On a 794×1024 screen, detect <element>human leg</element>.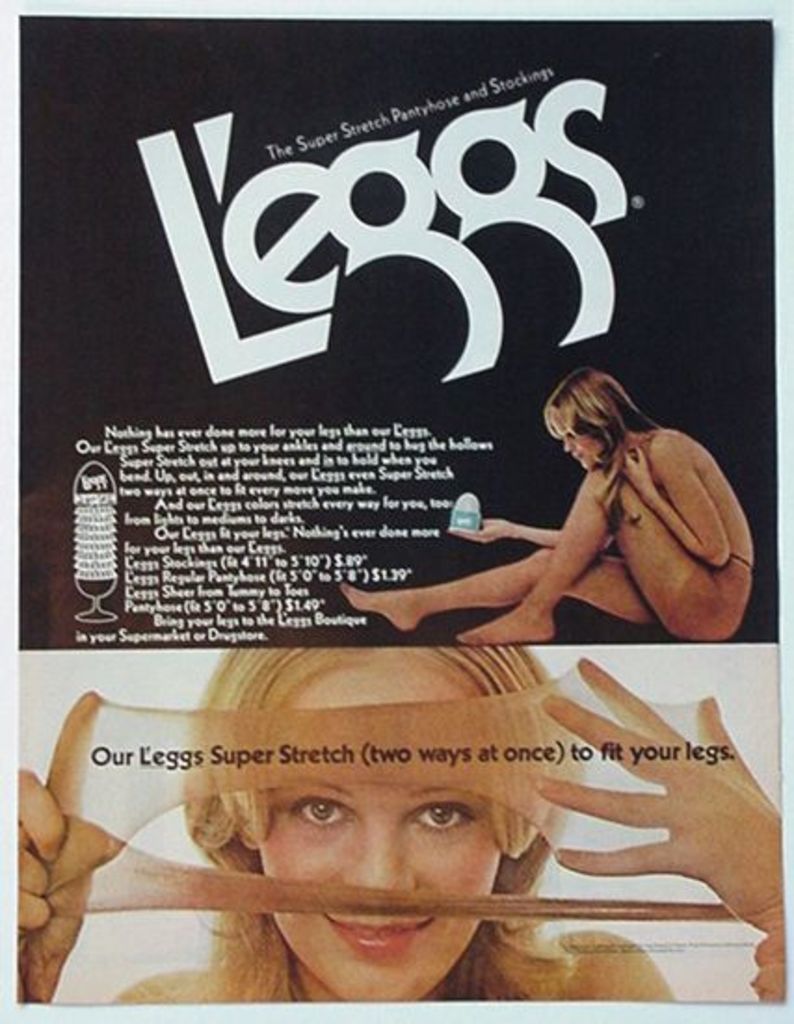
[459, 470, 751, 643].
